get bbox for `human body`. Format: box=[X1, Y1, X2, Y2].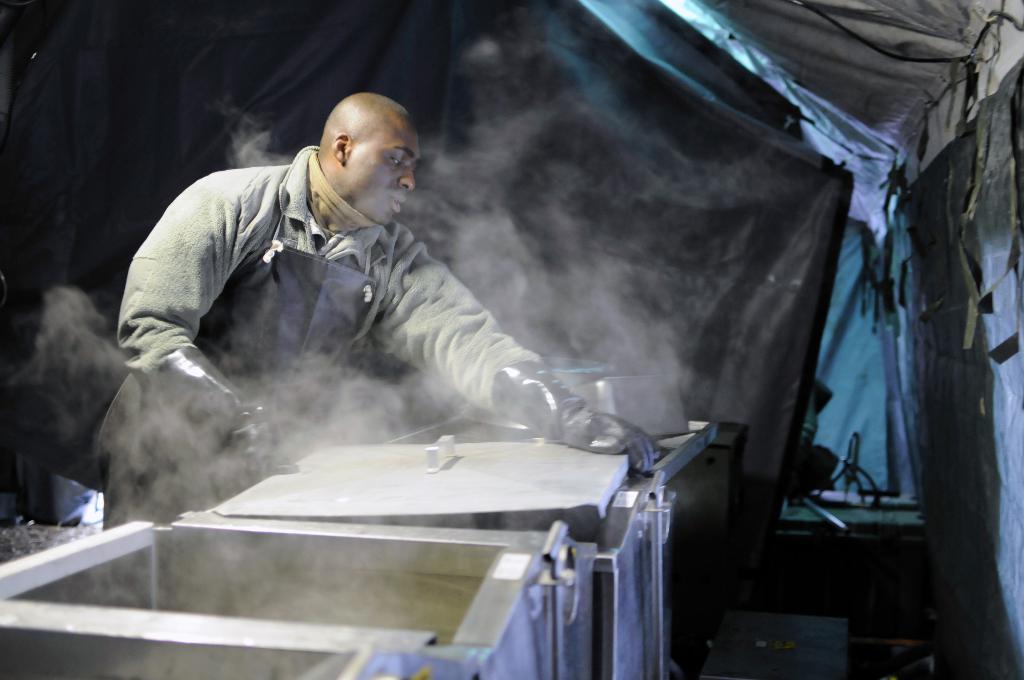
box=[106, 94, 622, 538].
